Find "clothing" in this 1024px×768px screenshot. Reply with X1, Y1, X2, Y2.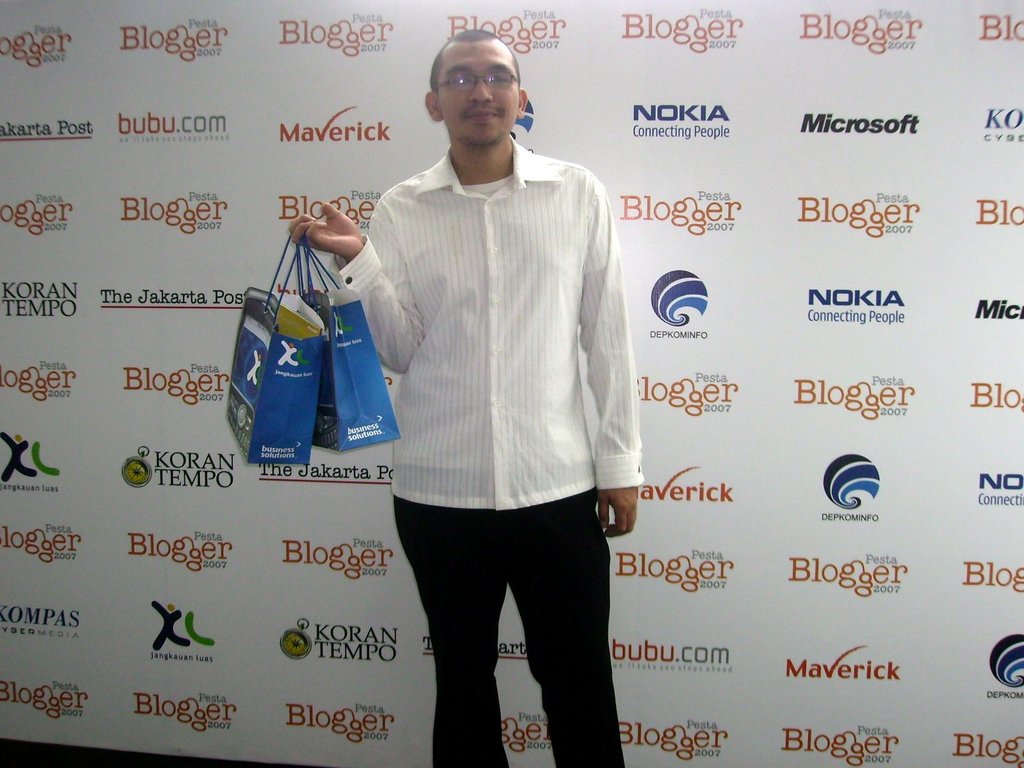
333, 139, 646, 514.
